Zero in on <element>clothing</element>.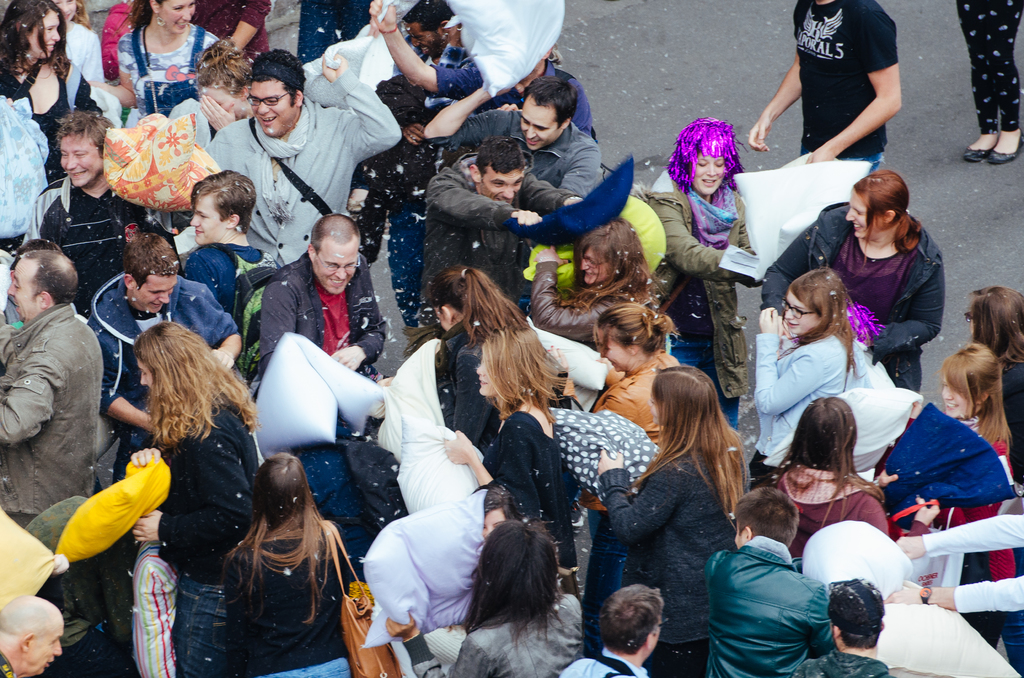
Zeroed in: Rect(417, 152, 587, 303).
